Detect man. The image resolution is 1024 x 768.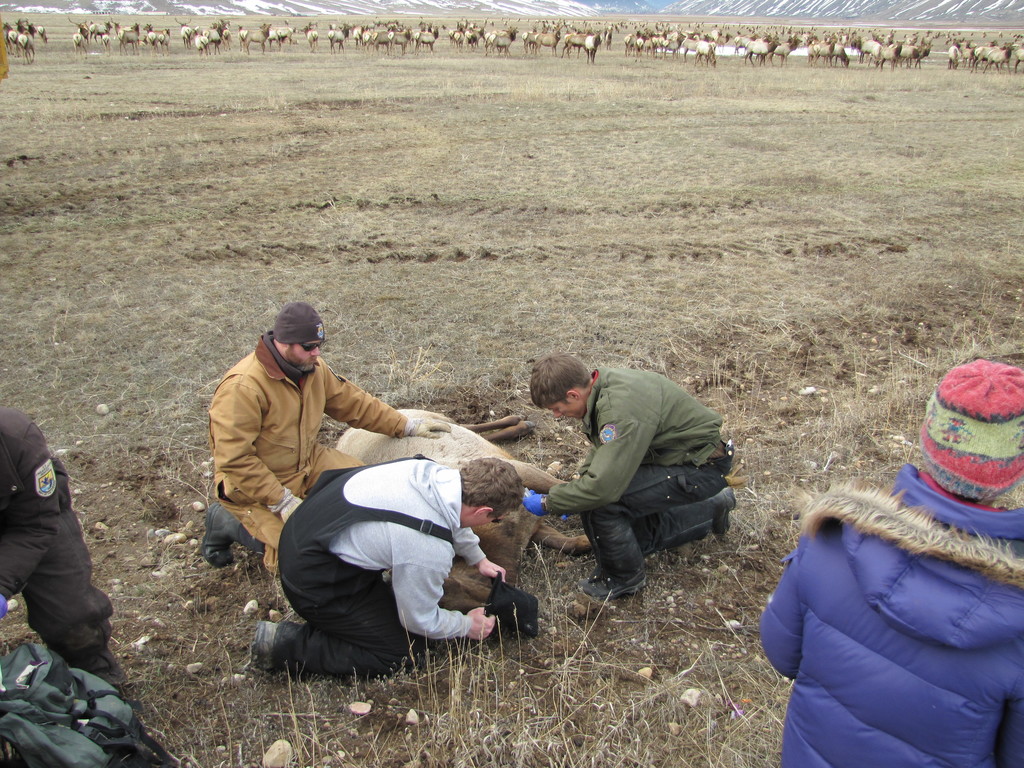
pyautogui.locateOnScreen(521, 353, 737, 602).
